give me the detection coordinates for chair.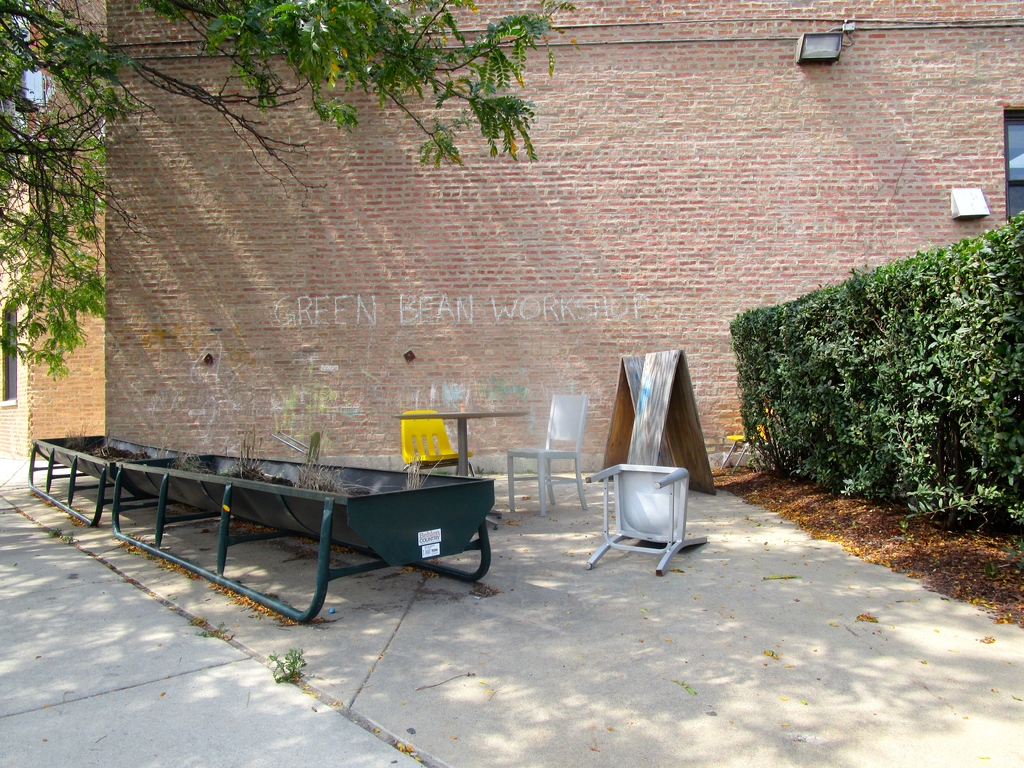
(left=505, top=392, right=588, bottom=519).
